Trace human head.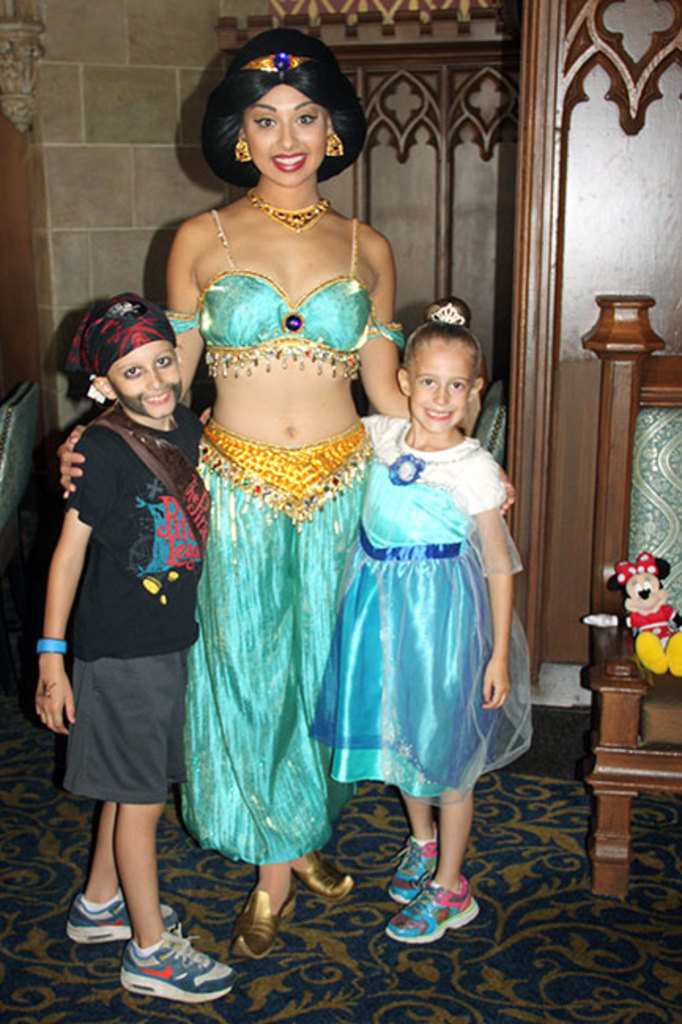
Traced to 195:30:364:186.
